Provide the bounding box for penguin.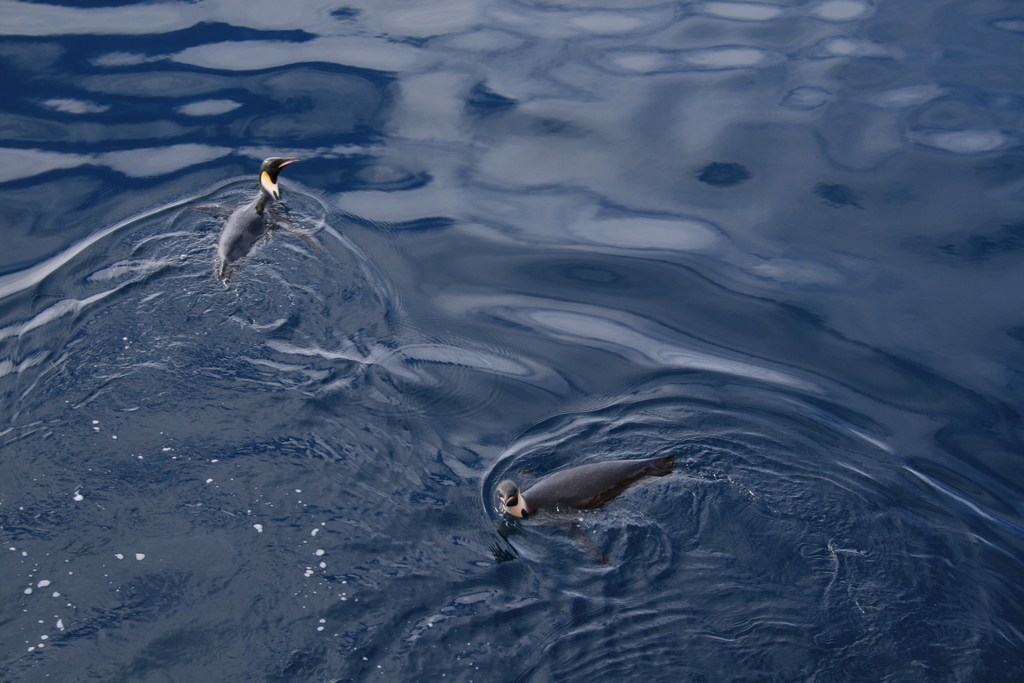
detection(208, 151, 301, 280).
